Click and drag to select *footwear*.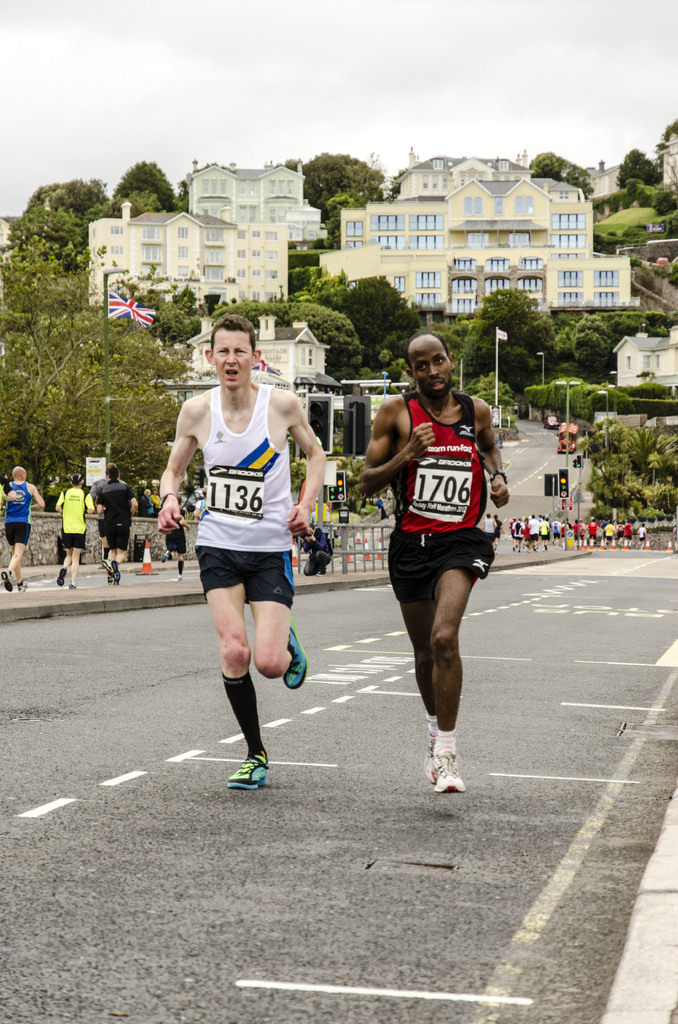
Selection: 57/566/66/586.
